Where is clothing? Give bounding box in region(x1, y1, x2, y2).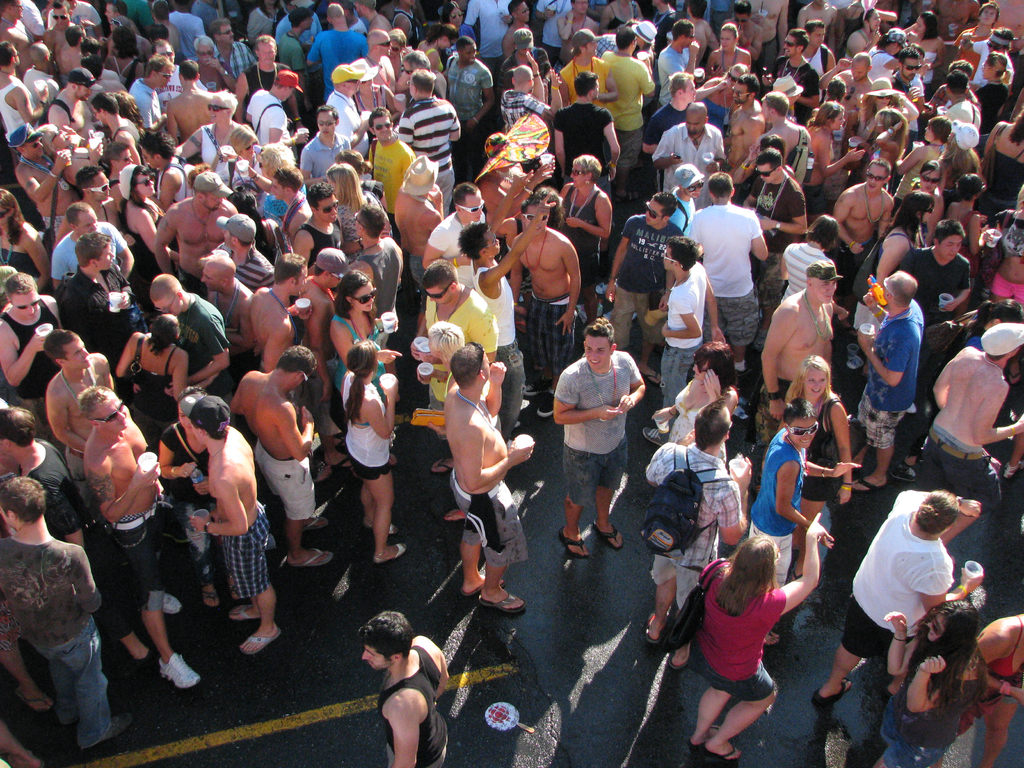
region(744, 168, 797, 270).
